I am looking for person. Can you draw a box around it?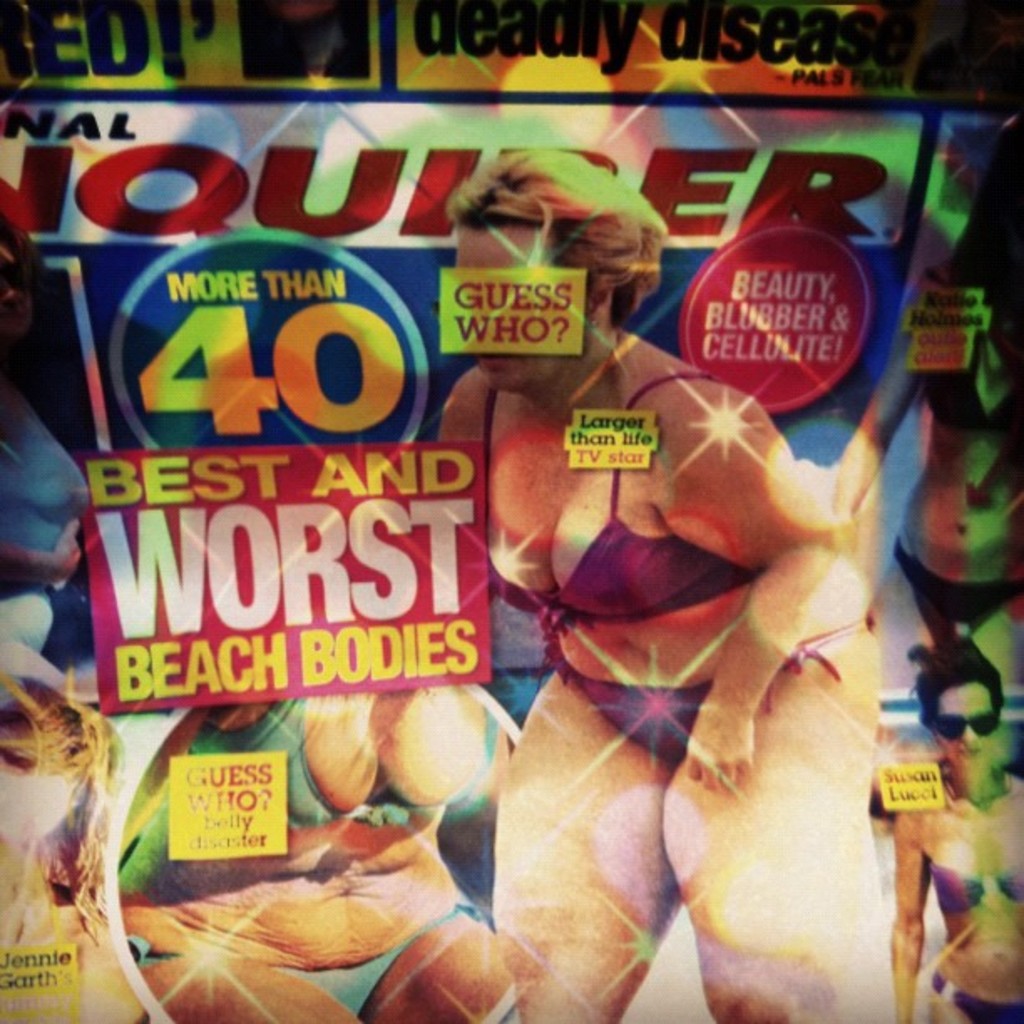
Sure, the bounding box is [left=117, top=686, right=520, bottom=1022].
